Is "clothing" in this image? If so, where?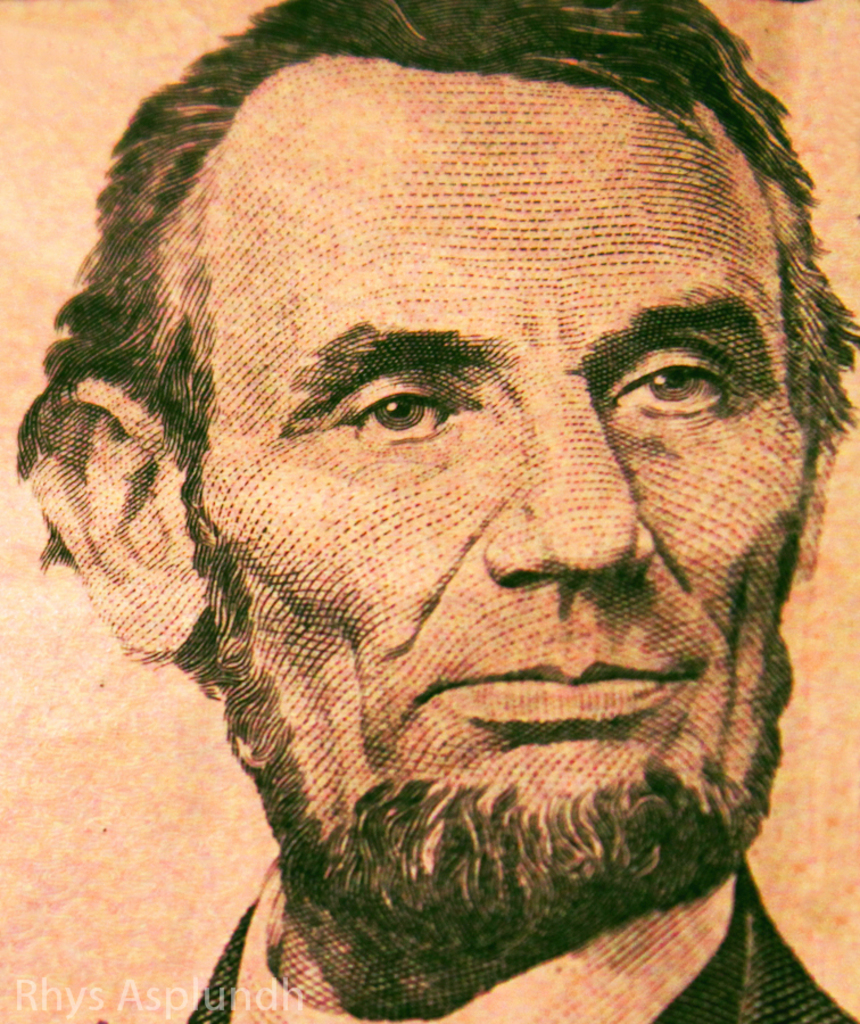
Yes, at crop(181, 848, 859, 1023).
